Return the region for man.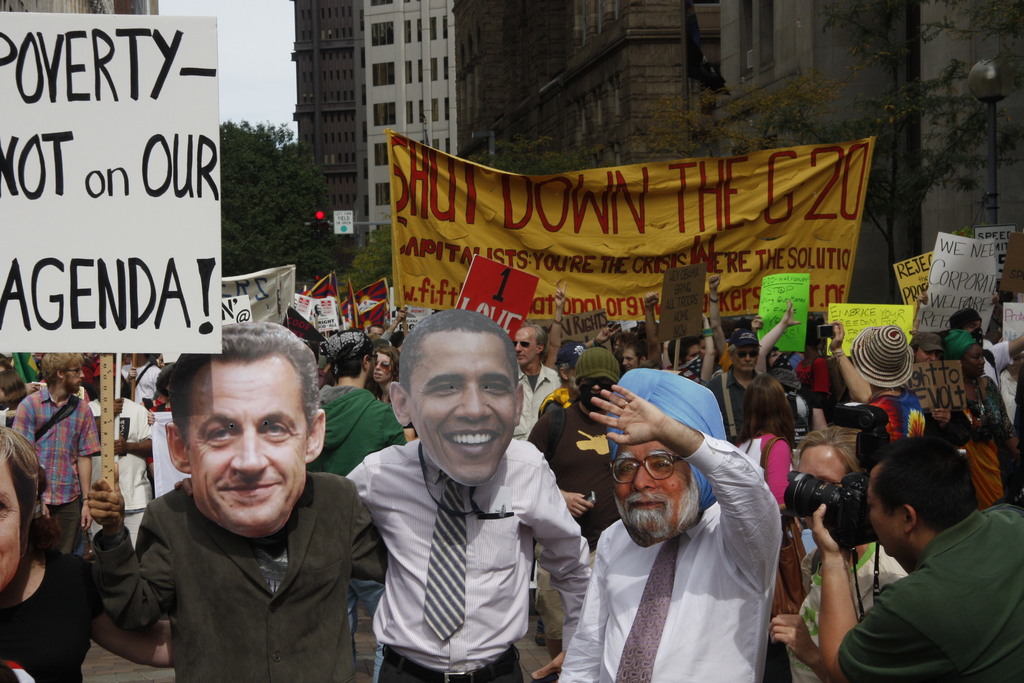
rect(515, 321, 563, 445).
